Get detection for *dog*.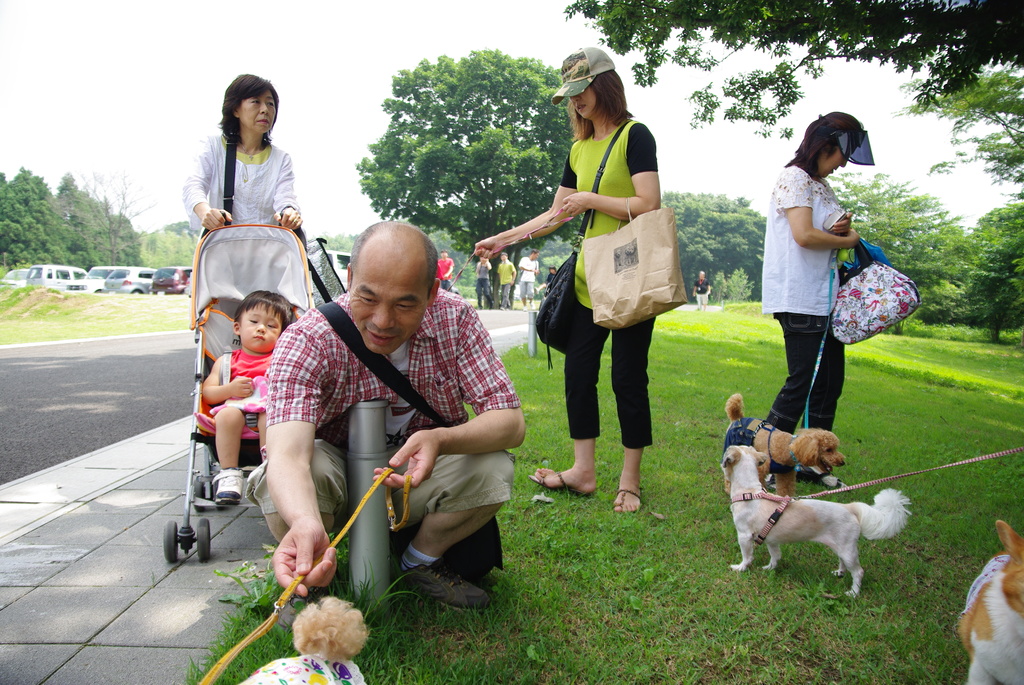
Detection: bbox=[961, 522, 1023, 684].
